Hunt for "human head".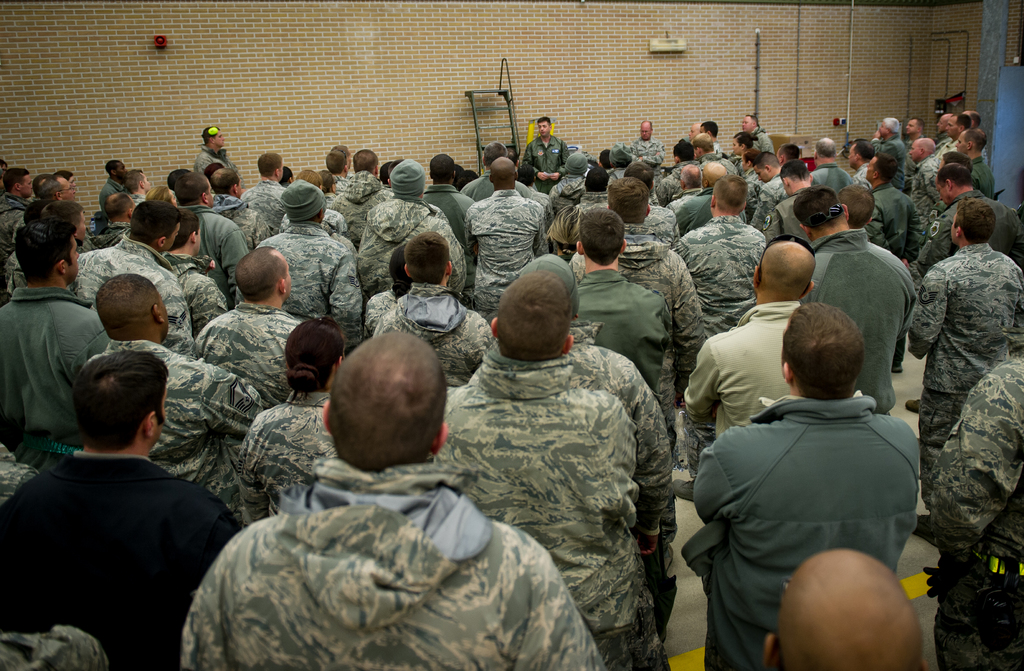
Hunted down at 781,302,865,397.
